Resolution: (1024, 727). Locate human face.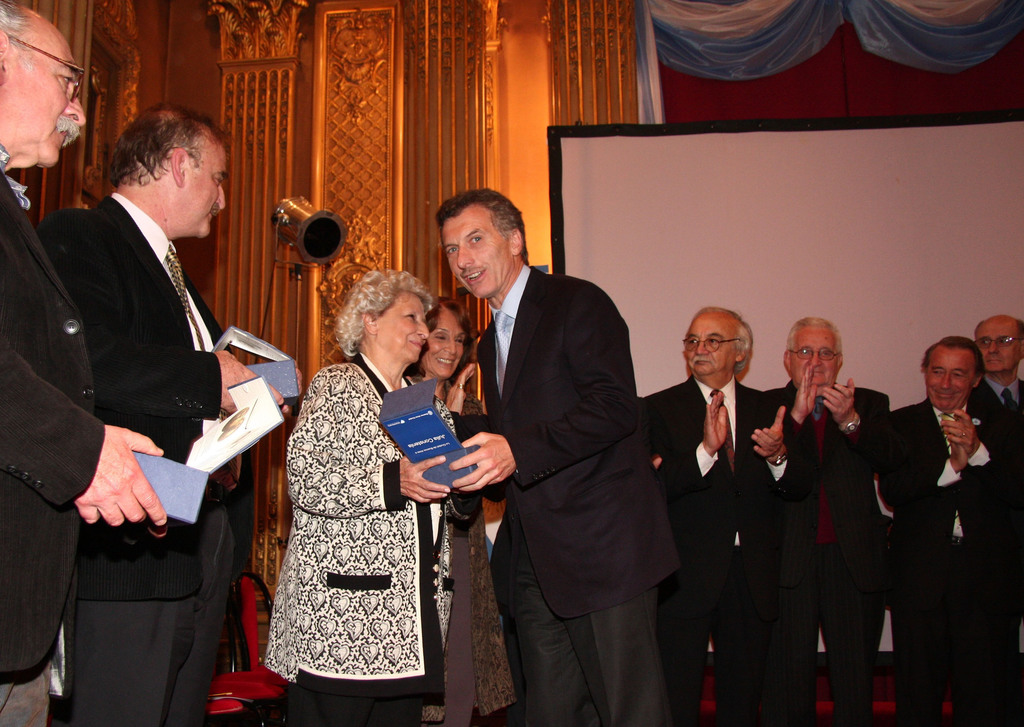
(427,306,469,380).
